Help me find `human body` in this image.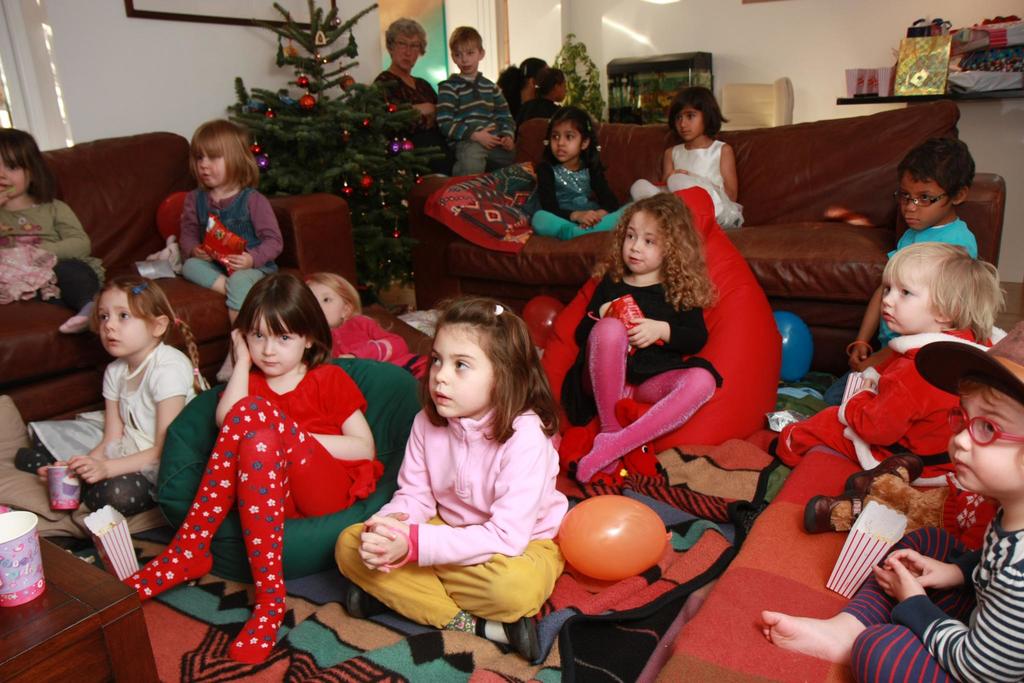
Found it: Rect(134, 268, 387, 674).
